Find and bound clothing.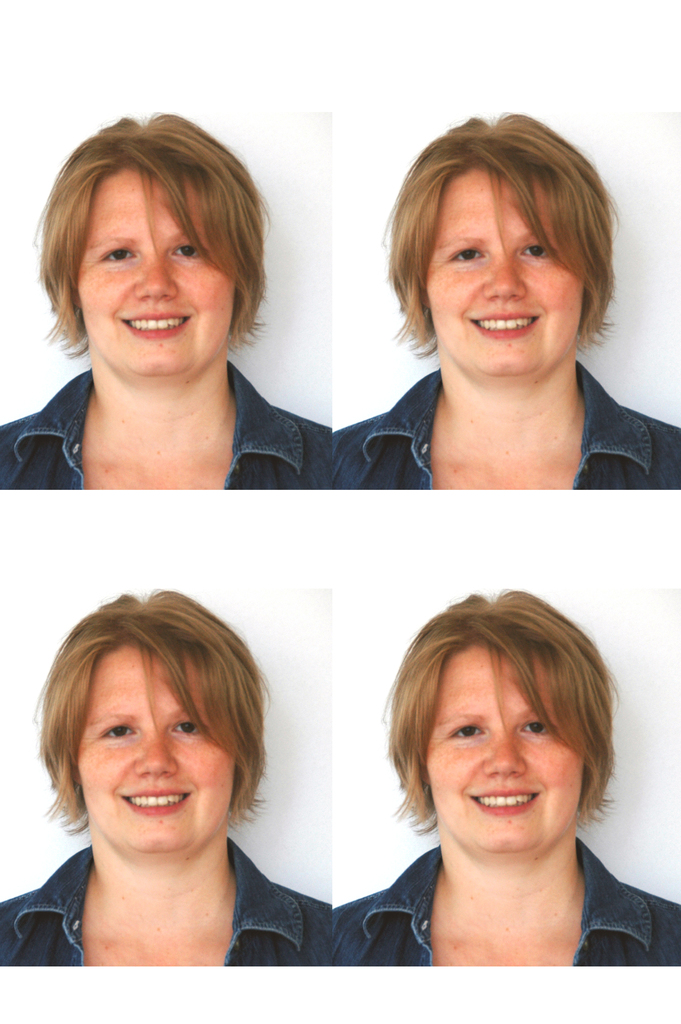
Bound: [x1=332, y1=844, x2=680, y2=980].
